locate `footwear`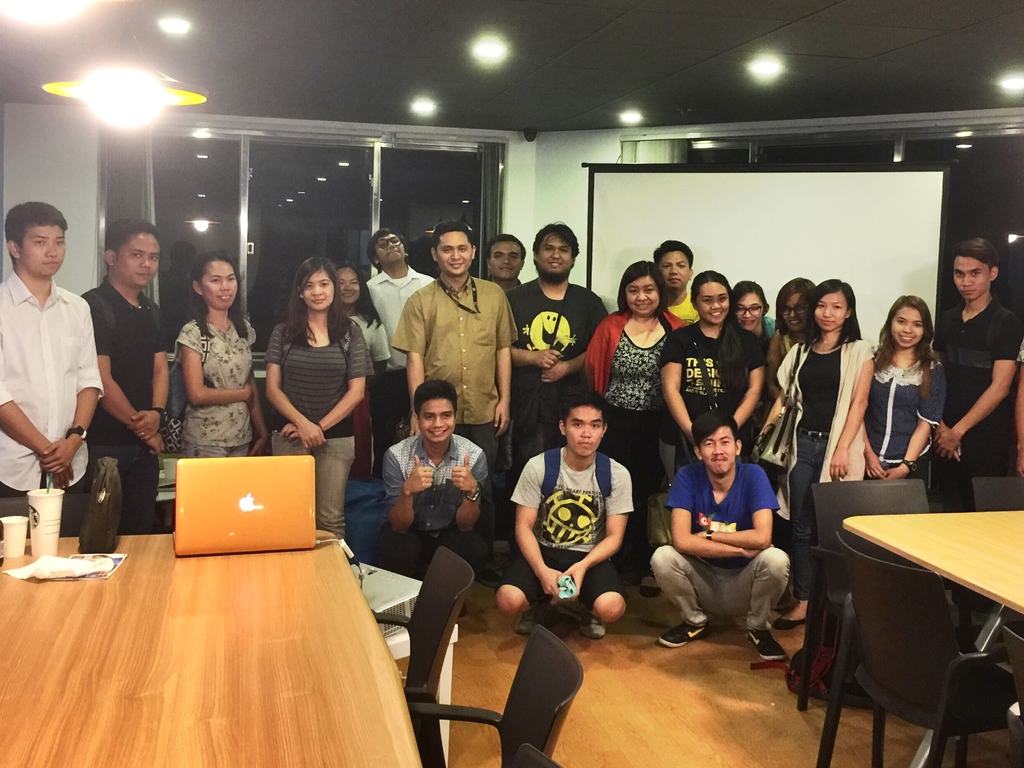
636:585:662:597
